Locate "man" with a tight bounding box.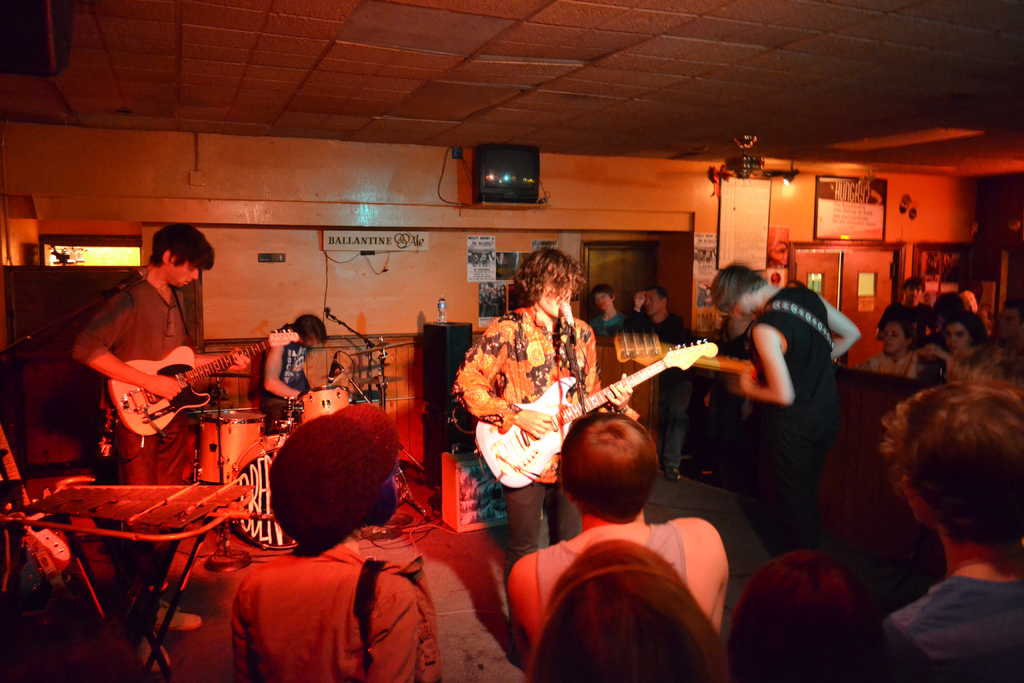
[x1=263, y1=315, x2=328, y2=436].
